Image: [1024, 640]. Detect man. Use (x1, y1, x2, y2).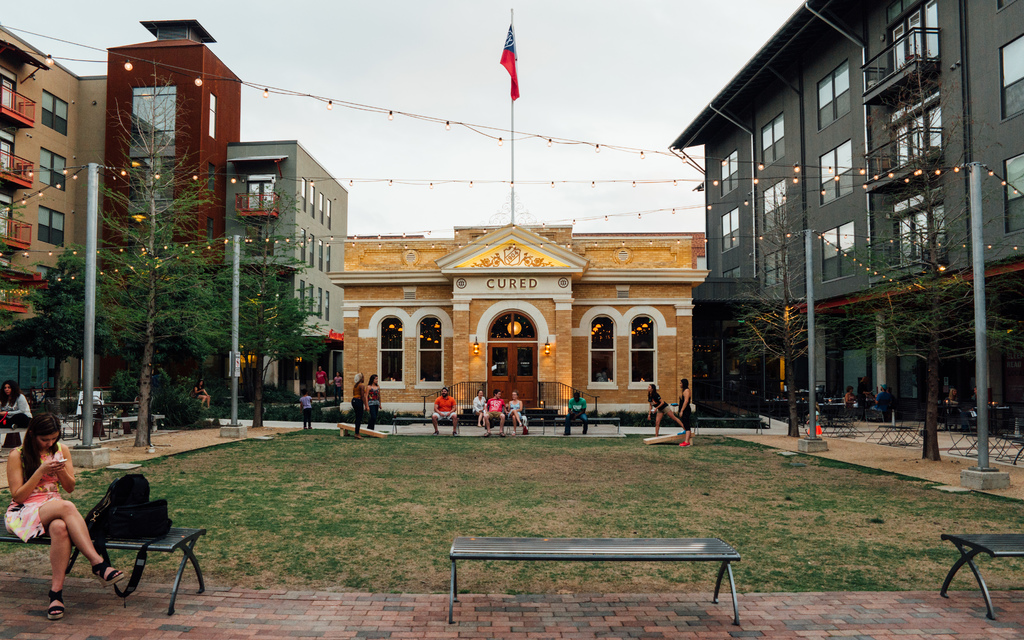
(967, 386, 1000, 430).
